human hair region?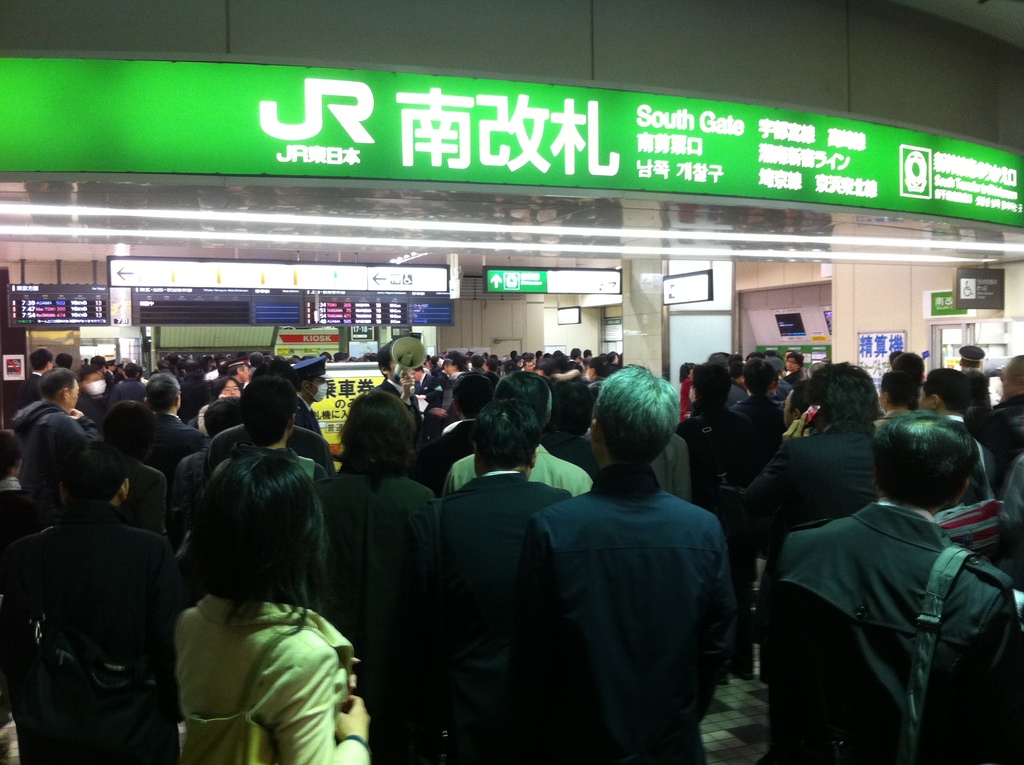
0 427 25 481
